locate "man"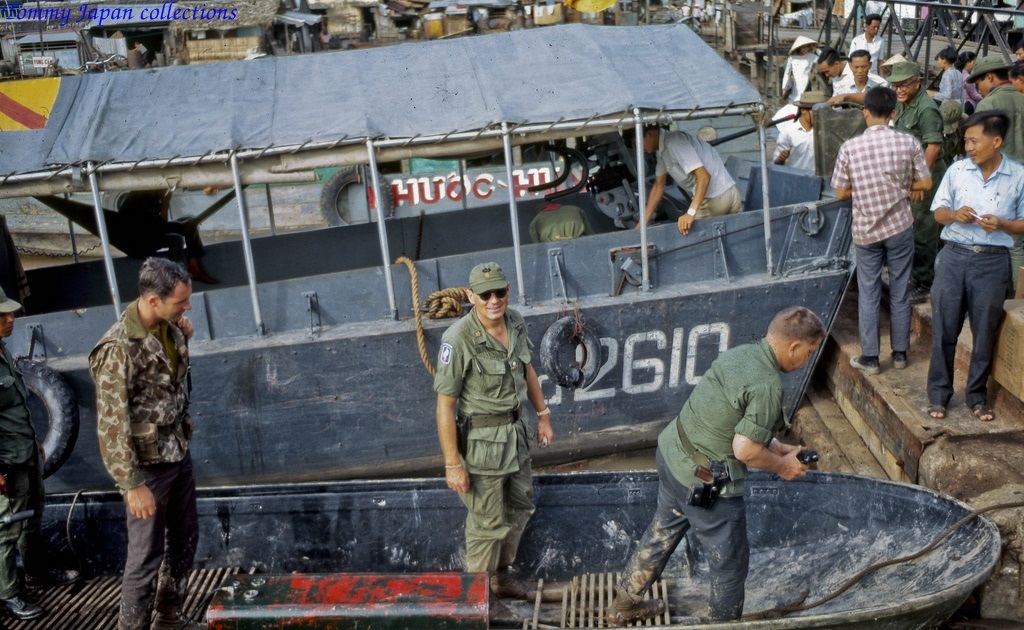
box=[828, 52, 889, 117]
